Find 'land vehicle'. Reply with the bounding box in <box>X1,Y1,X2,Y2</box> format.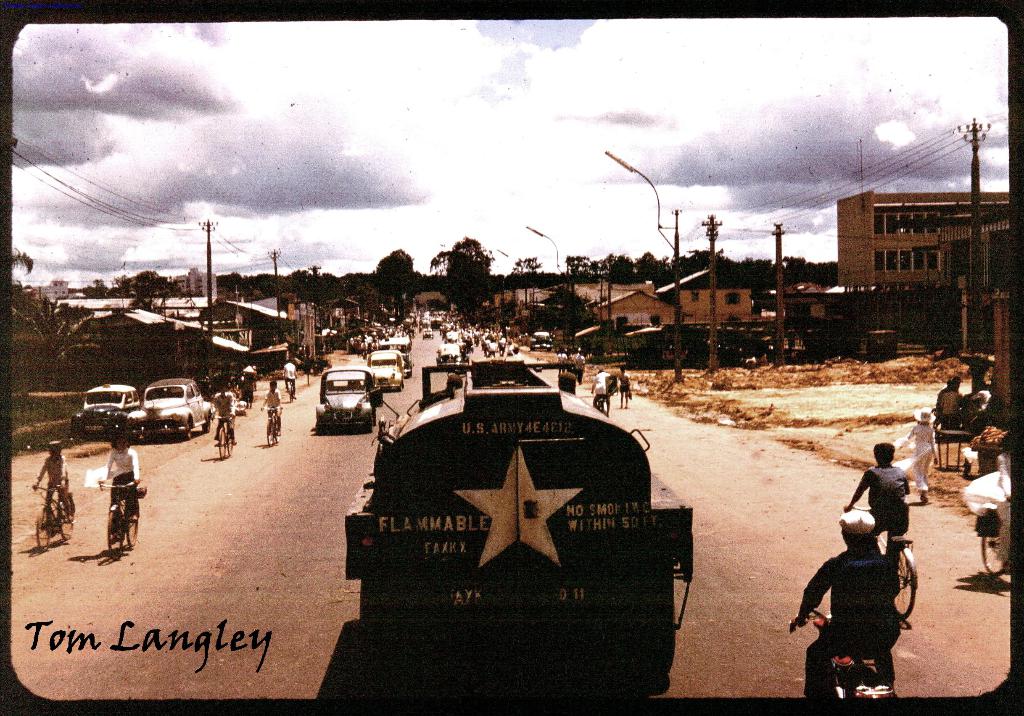
<box>307,362,395,432</box>.
